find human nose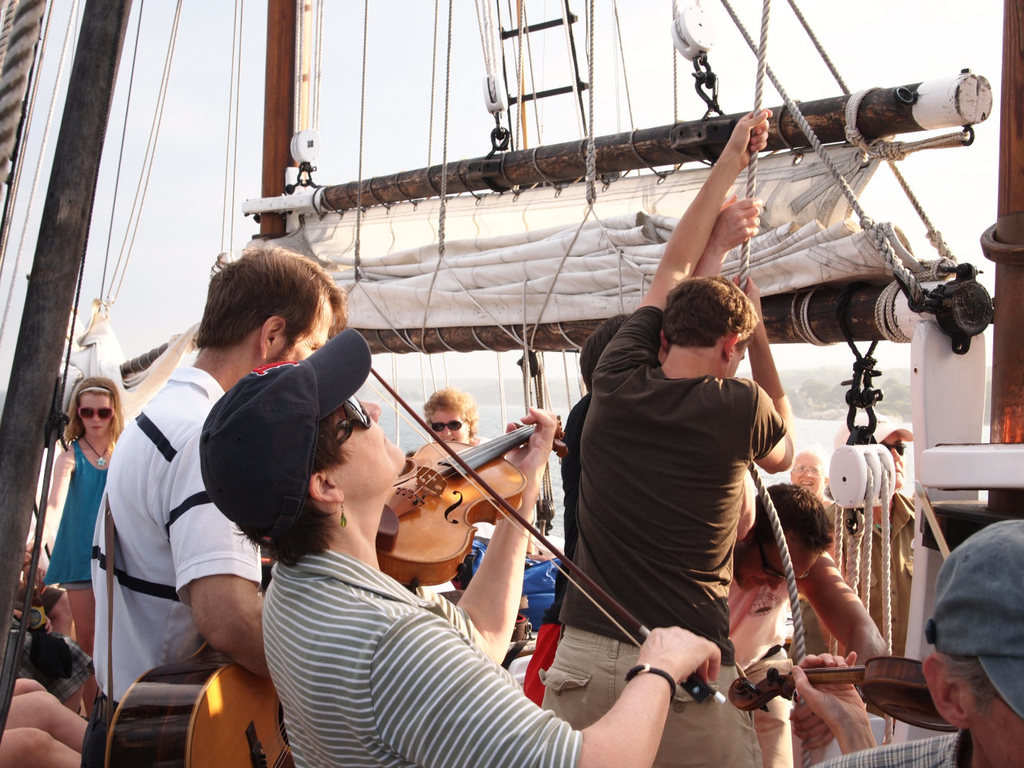
[x1=363, y1=402, x2=376, y2=419]
